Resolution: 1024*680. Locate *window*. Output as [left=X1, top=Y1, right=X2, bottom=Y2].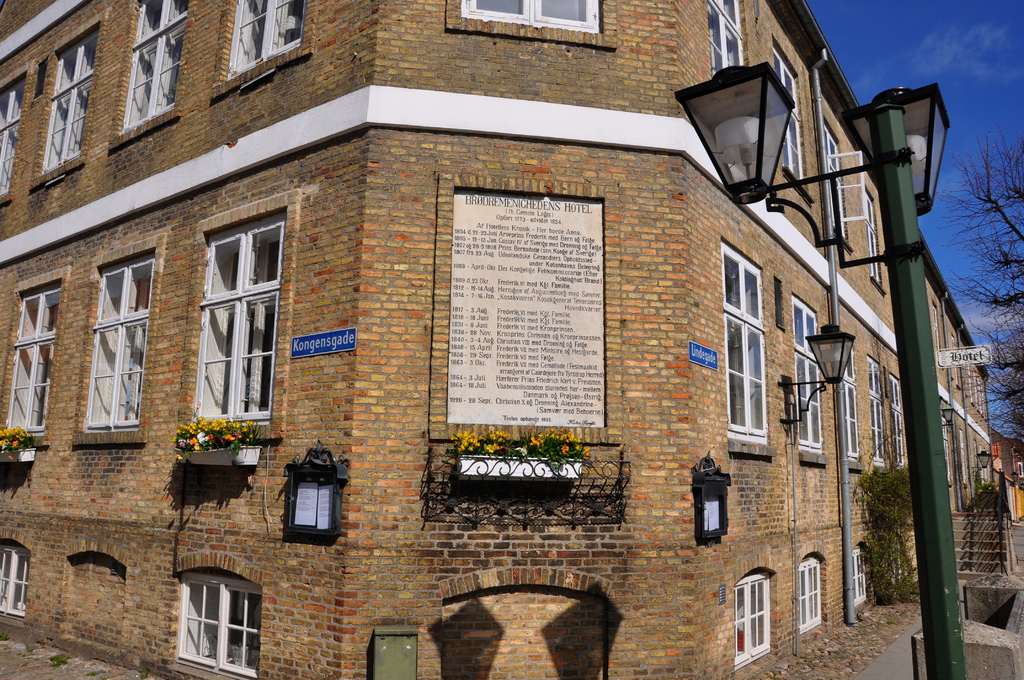
[left=861, top=188, right=884, bottom=286].
